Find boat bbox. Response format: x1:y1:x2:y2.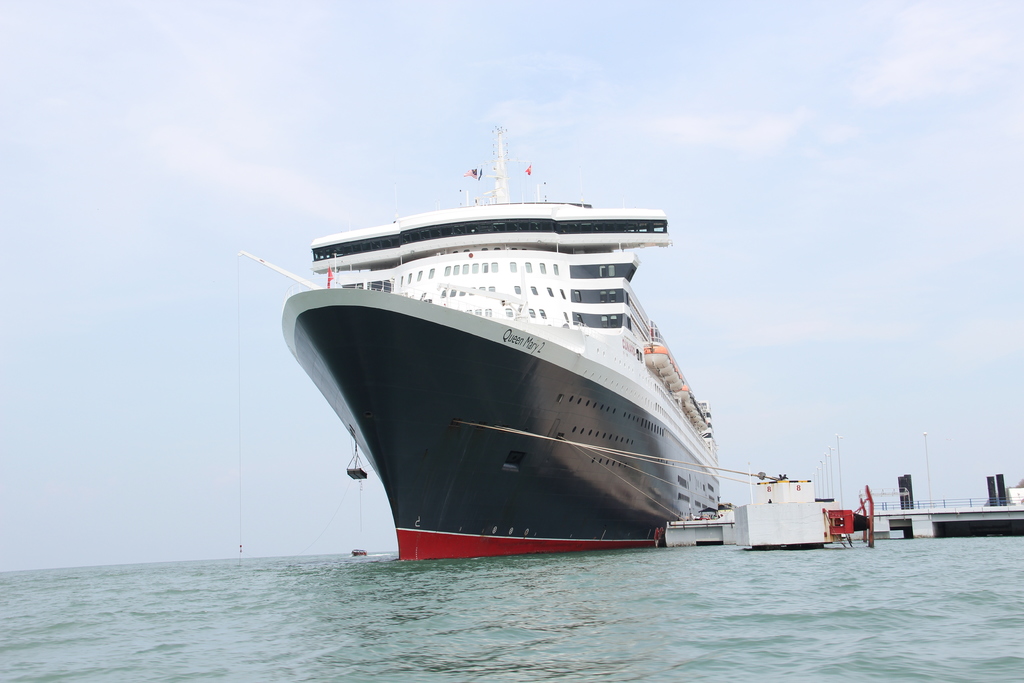
349:545:369:559.
